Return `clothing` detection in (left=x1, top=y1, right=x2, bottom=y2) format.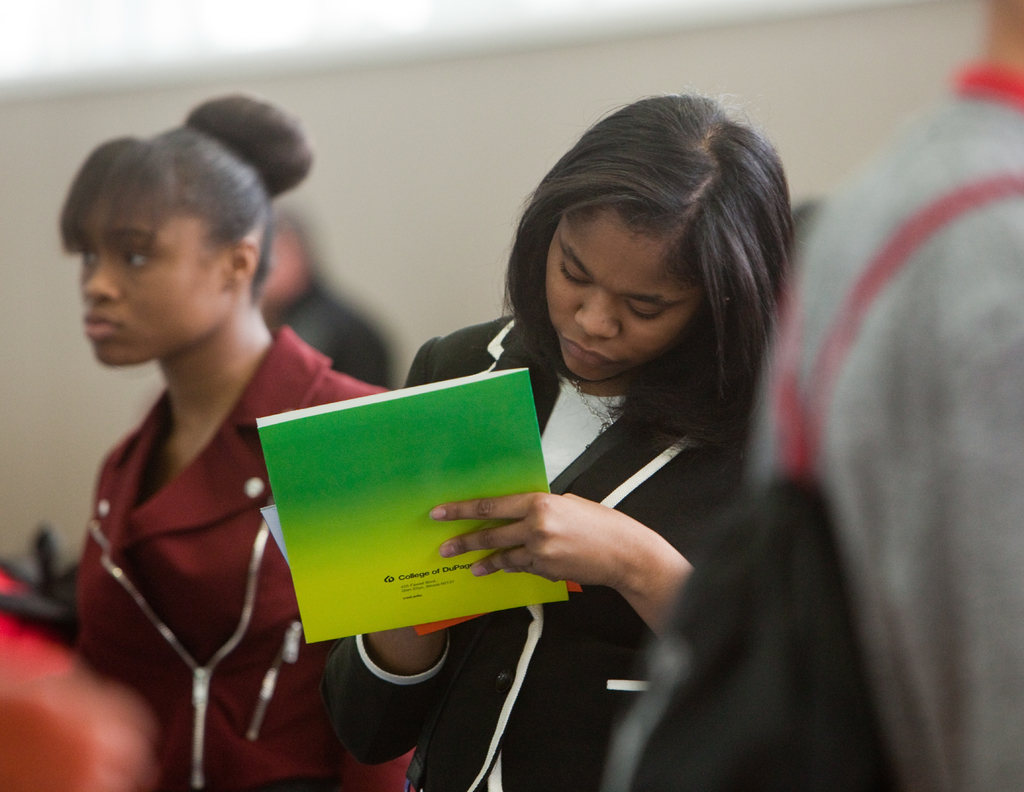
(left=69, top=319, right=417, bottom=791).
